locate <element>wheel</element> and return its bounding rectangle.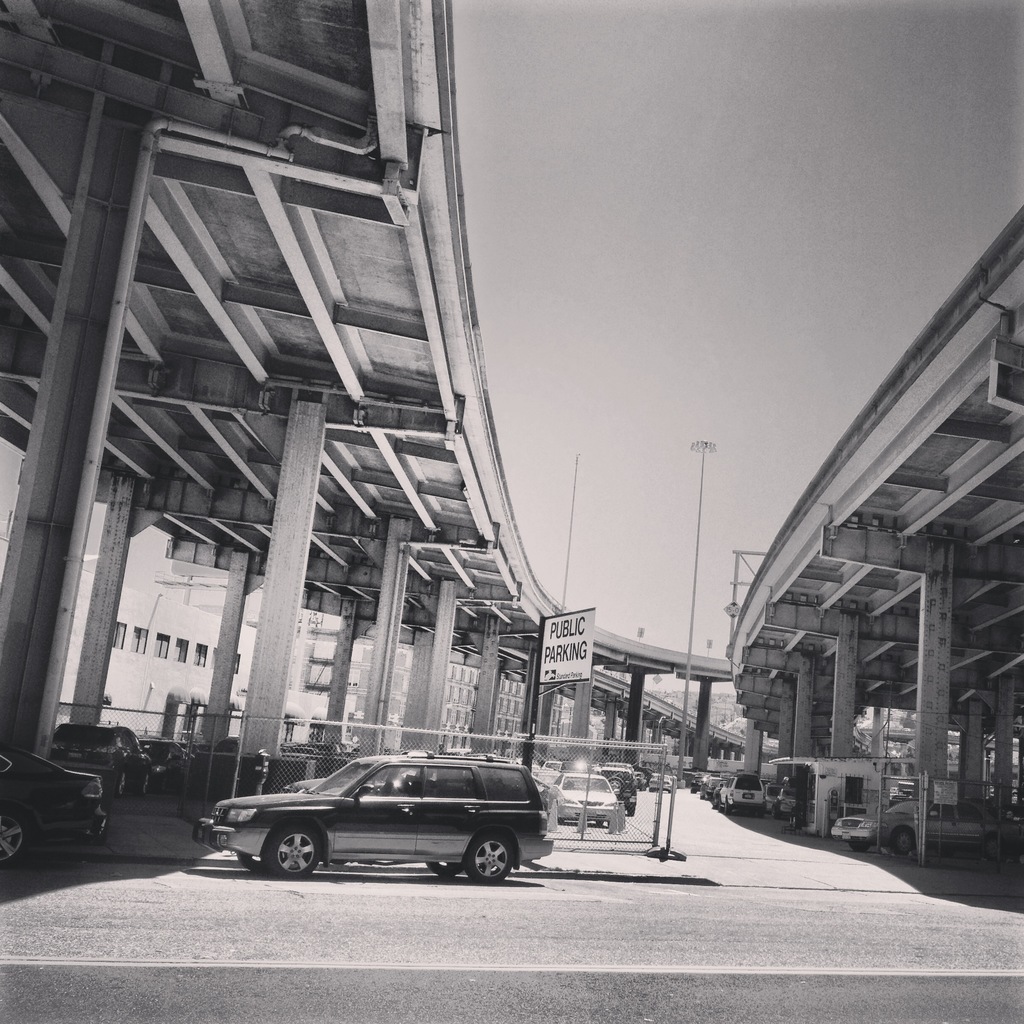
select_region(112, 768, 126, 803).
